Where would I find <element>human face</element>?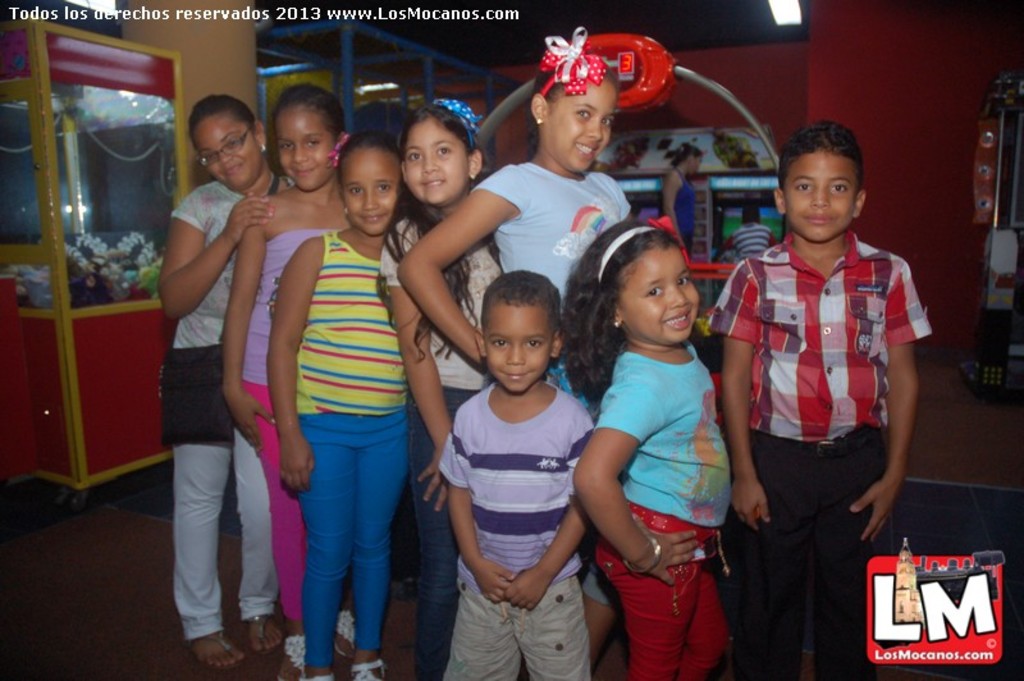
At locate(780, 150, 859, 244).
